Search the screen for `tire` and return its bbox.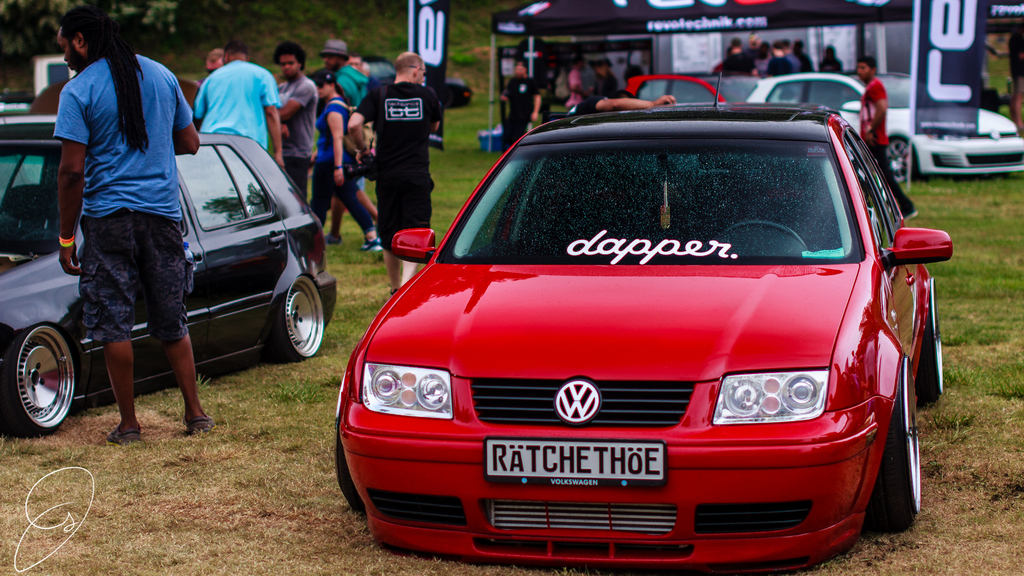
Found: detection(0, 324, 76, 443).
